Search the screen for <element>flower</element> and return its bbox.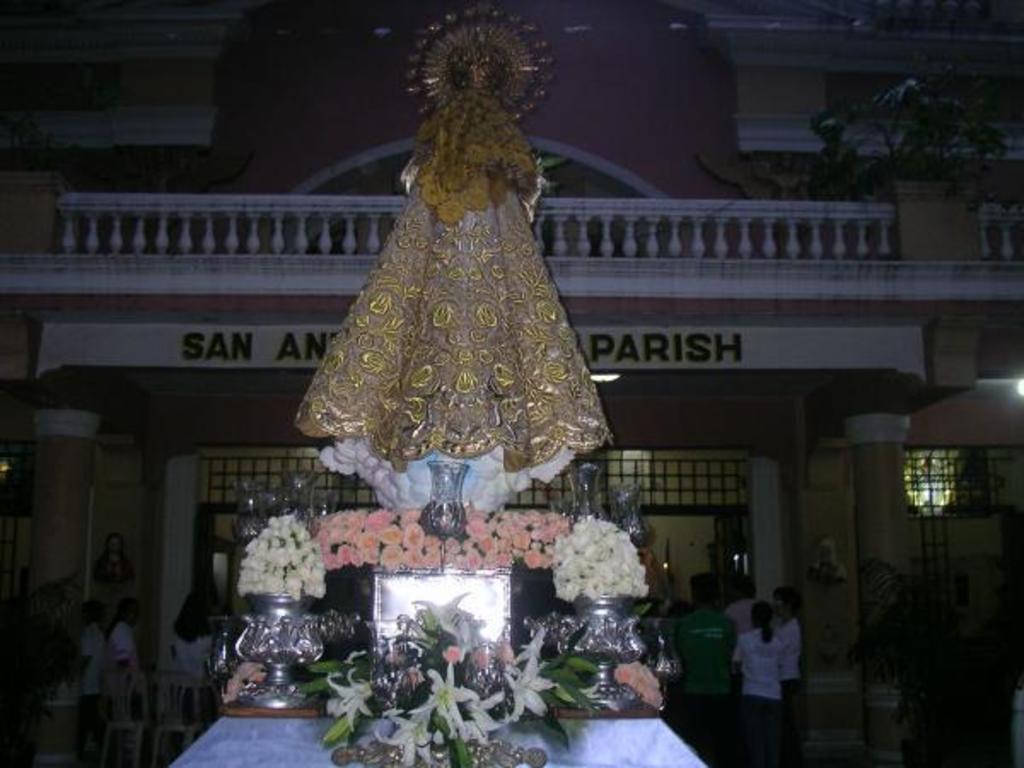
Found: (324, 669, 370, 729).
